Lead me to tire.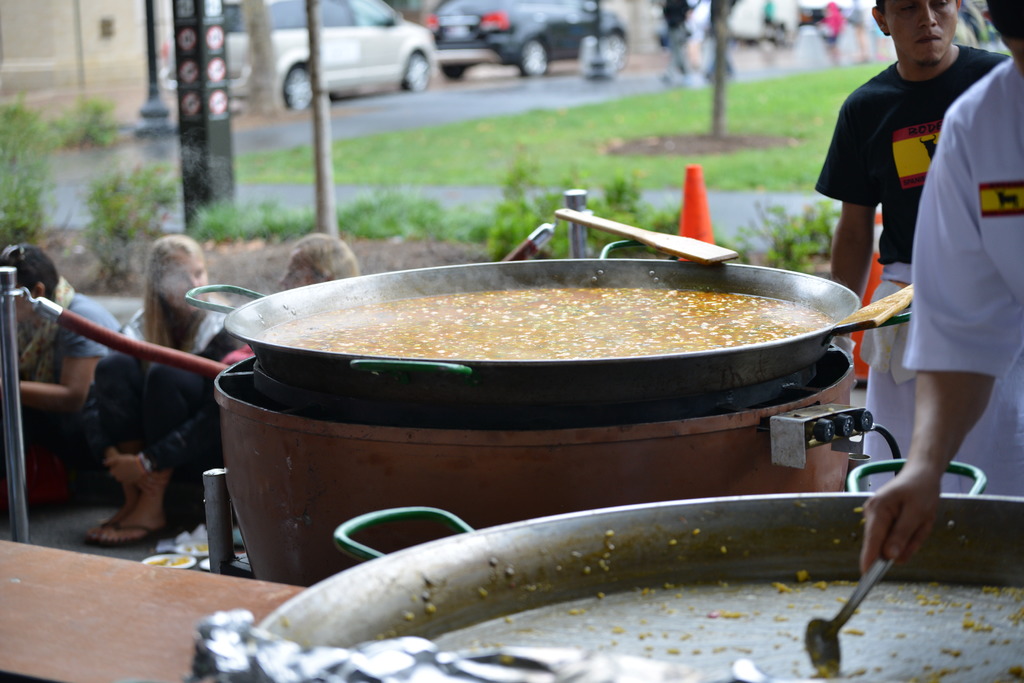
Lead to BBox(280, 63, 318, 107).
